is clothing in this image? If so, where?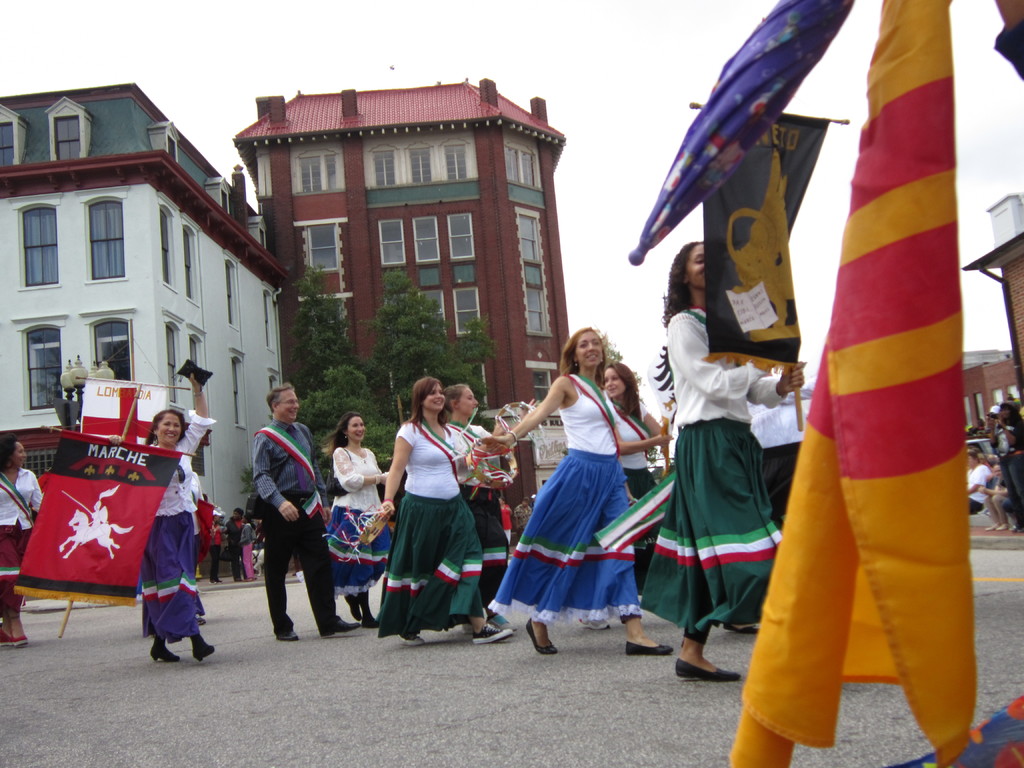
Yes, at (x1=611, y1=395, x2=659, y2=598).
